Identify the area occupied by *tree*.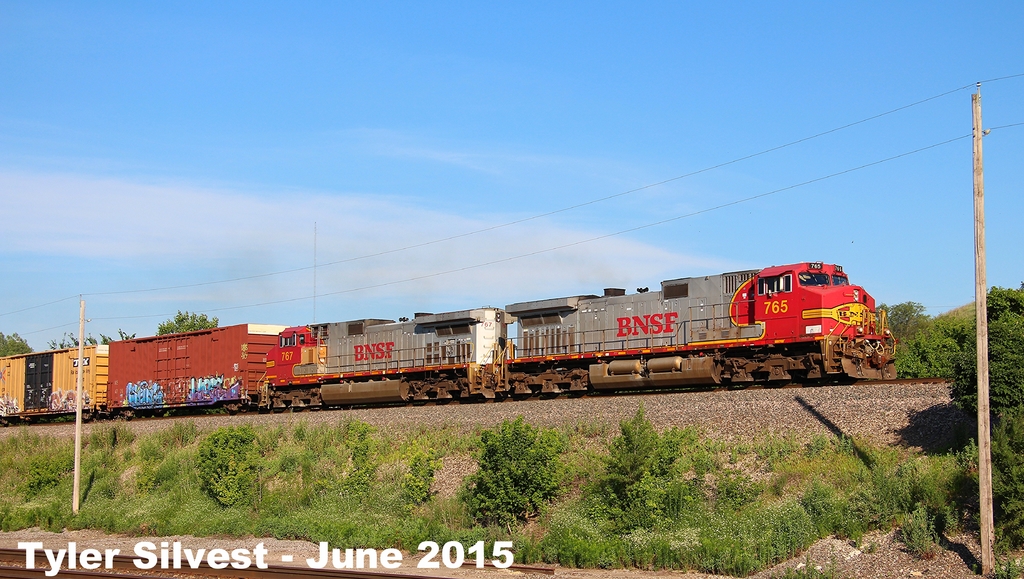
Area: box(948, 289, 1023, 553).
